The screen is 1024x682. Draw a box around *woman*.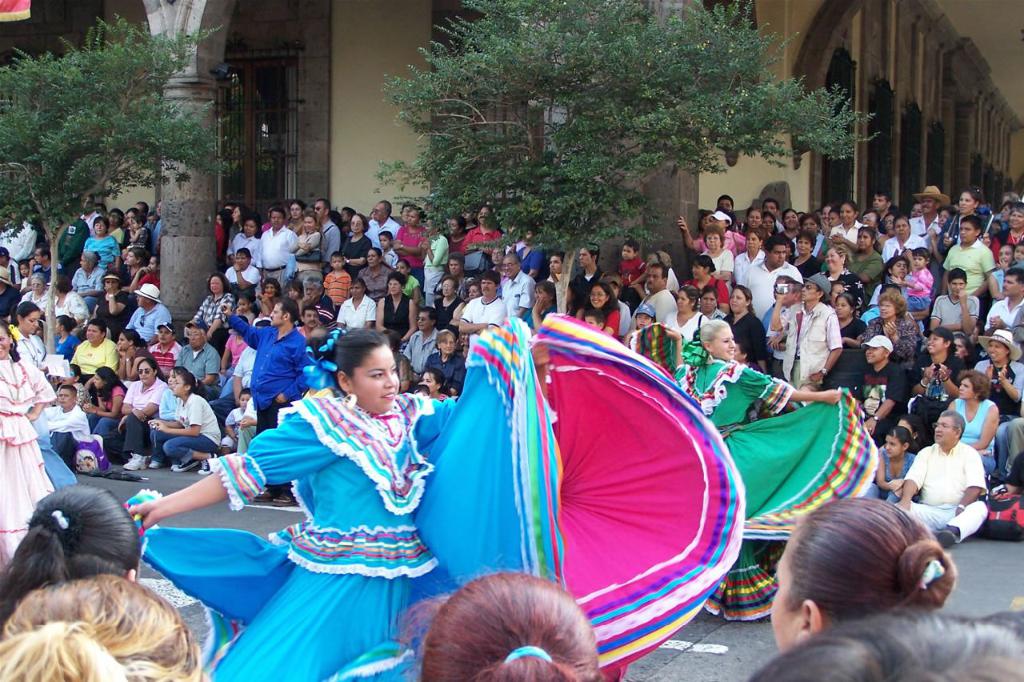
l=768, t=488, r=963, b=653.
